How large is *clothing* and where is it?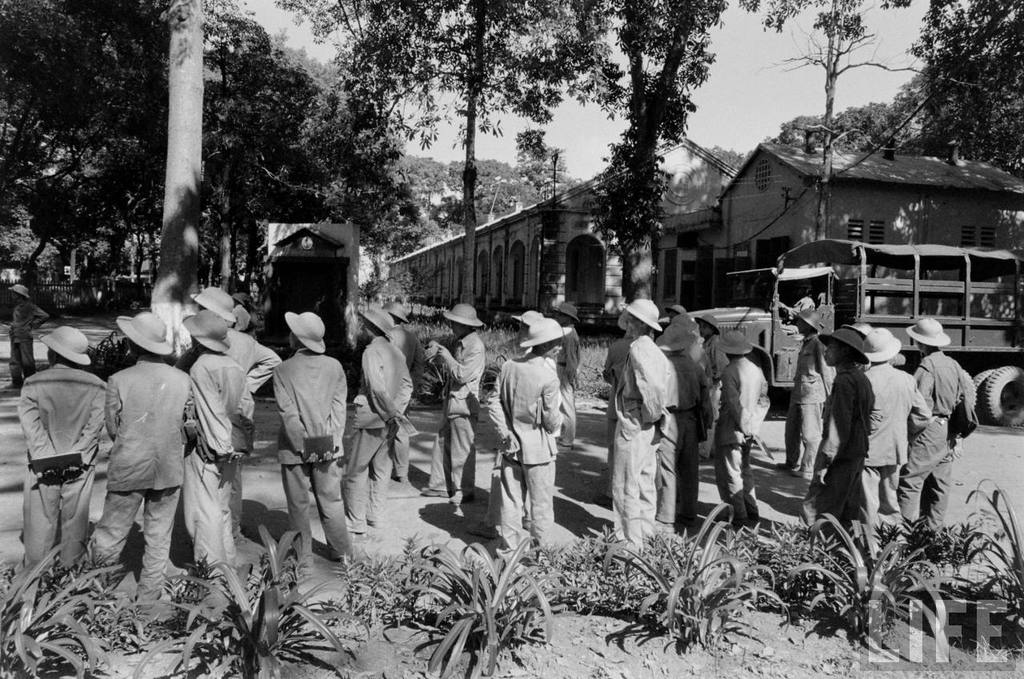
Bounding box: detection(344, 336, 416, 523).
